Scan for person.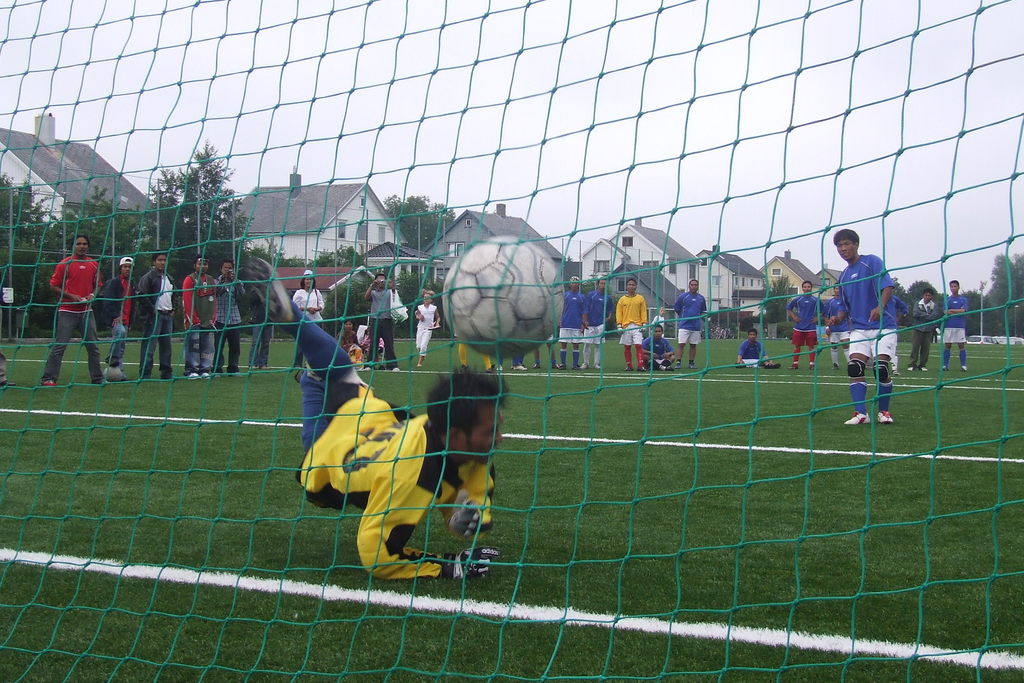
Scan result: crop(585, 274, 610, 372).
